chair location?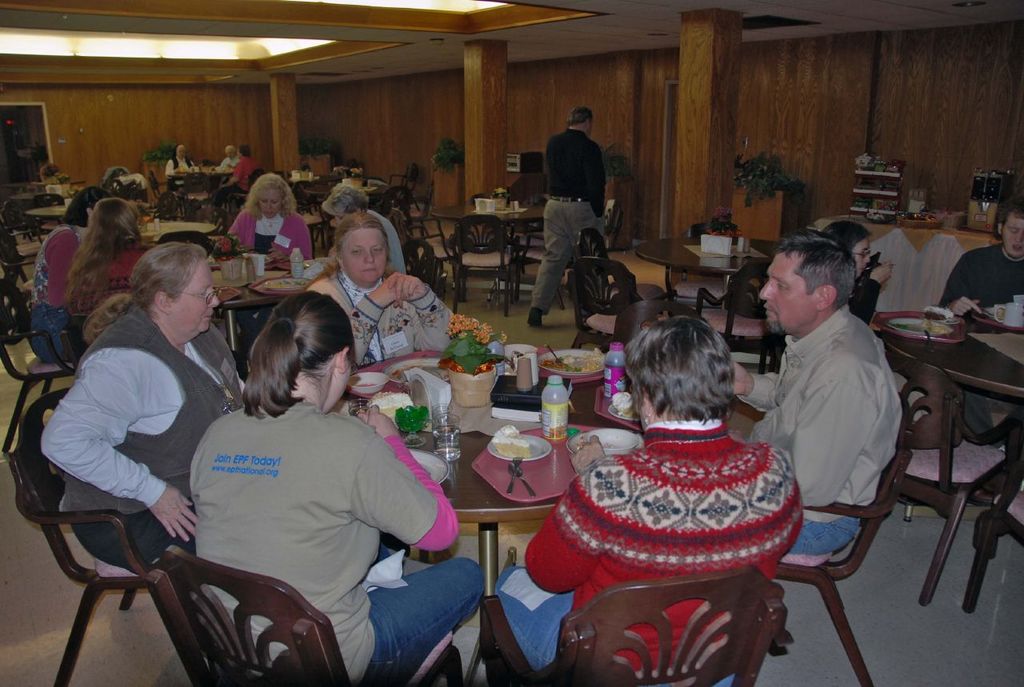
{"x1": 143, "y1": 550, "x2": 466, "y2": 686}
